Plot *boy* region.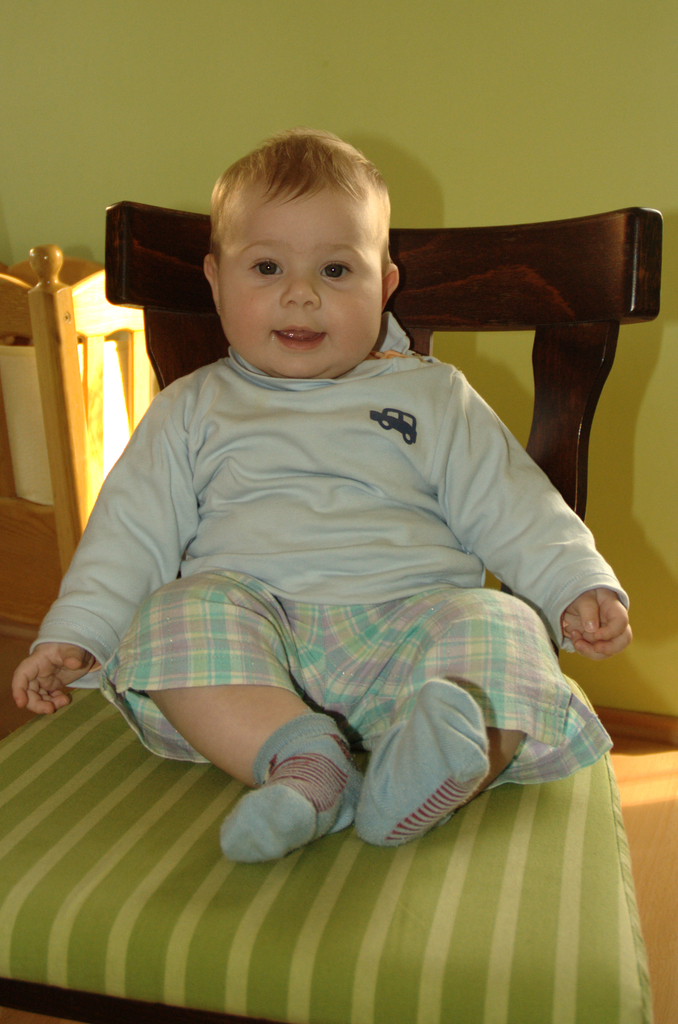
Plotted at bbox=[68, 123, 583, 909].
